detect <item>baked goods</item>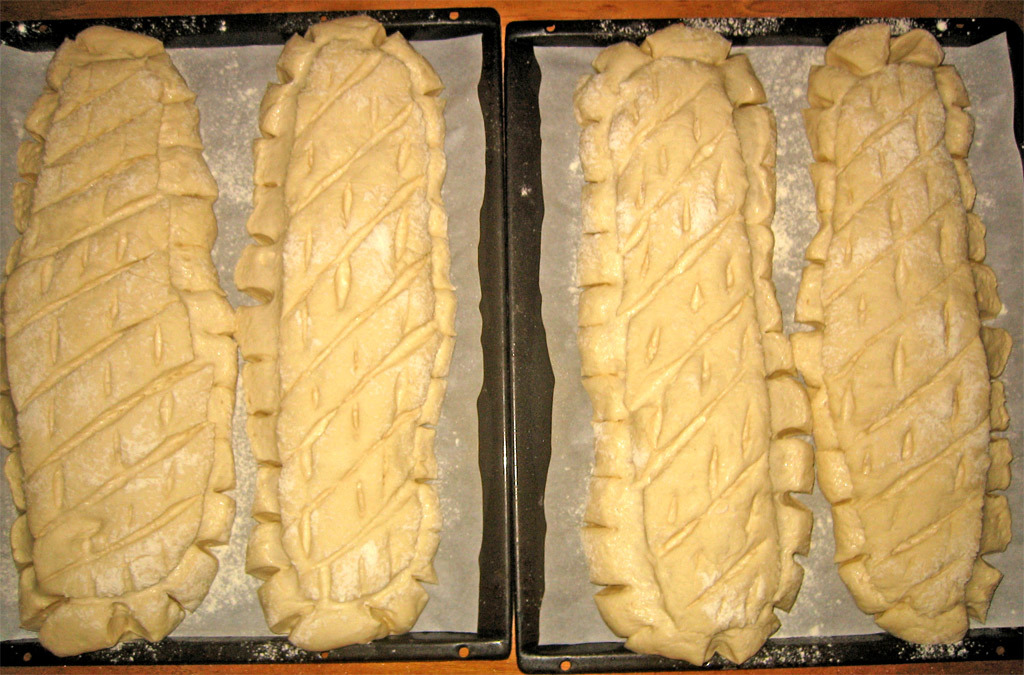
pyautogui.locateOnScreen(244, 15, 454, 651)
